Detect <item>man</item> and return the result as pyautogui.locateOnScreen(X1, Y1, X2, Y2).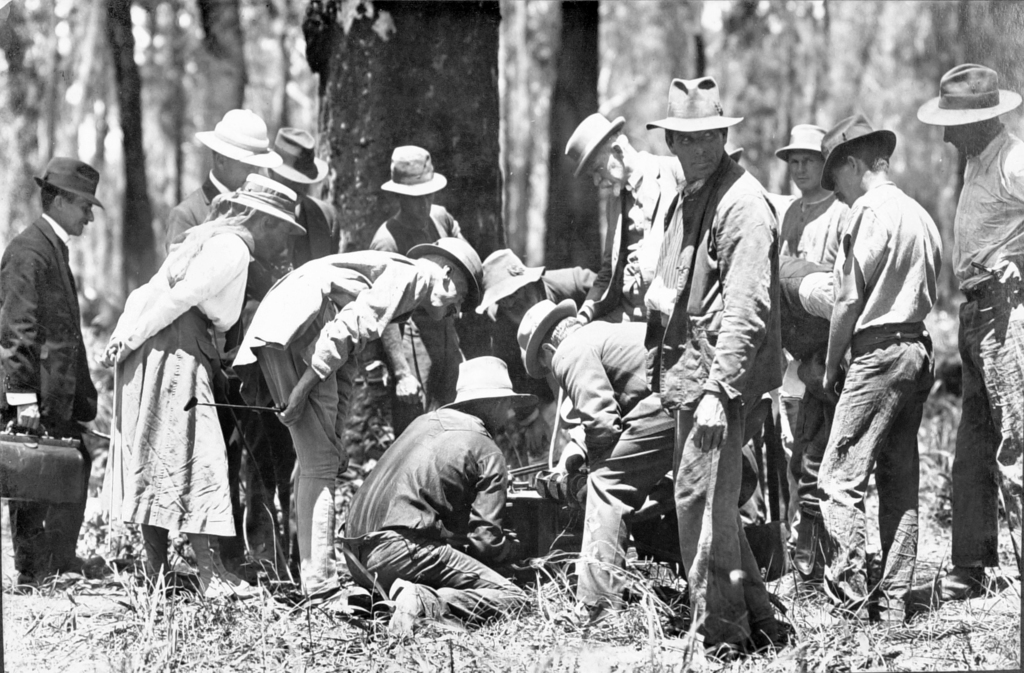
pyautogui.locateOnScreen(771, 124, 849, 593).
